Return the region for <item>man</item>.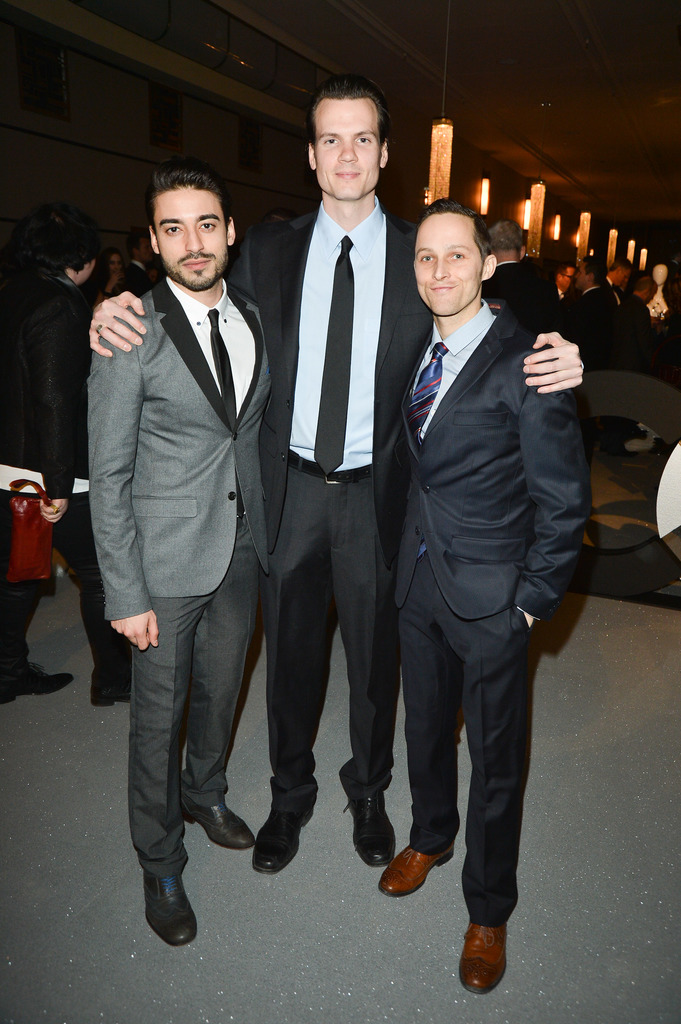
[92,76,589,875].
